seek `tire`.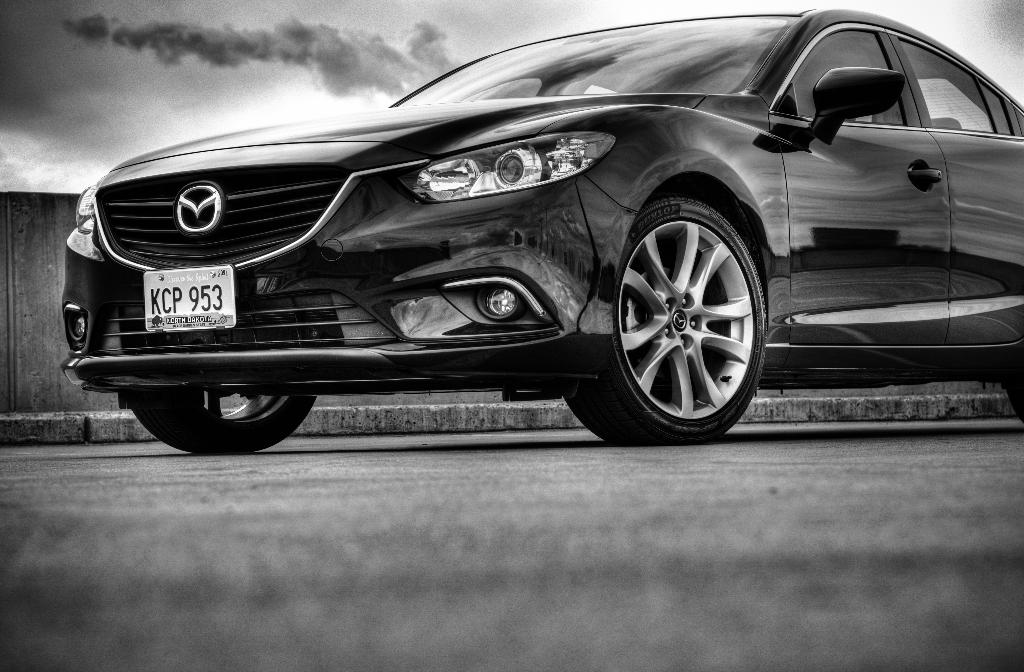
bbox(1004, 368, 1023, 424).
